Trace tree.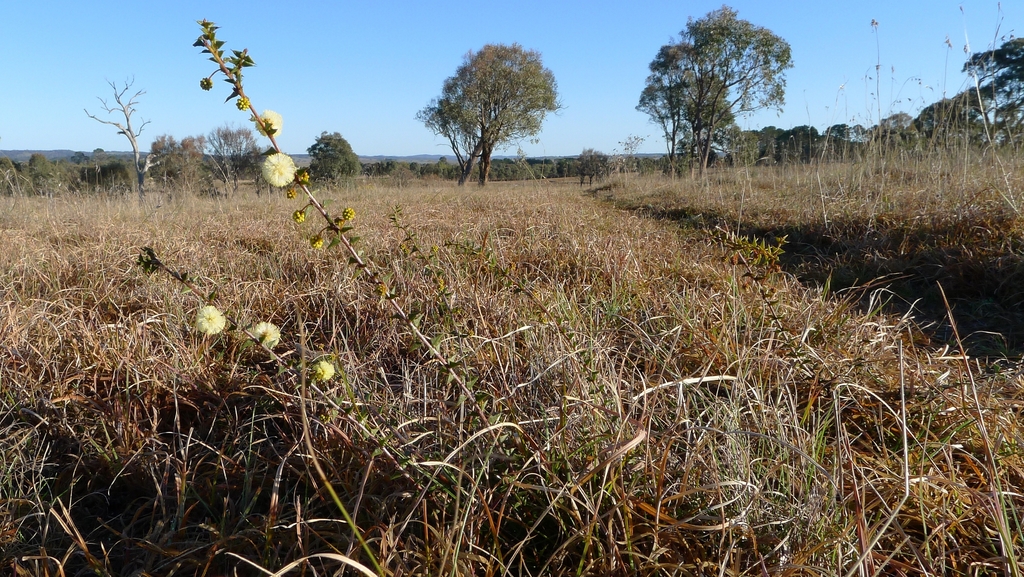
Traced to x1=299, y1=129, x2=358, y2=186.
